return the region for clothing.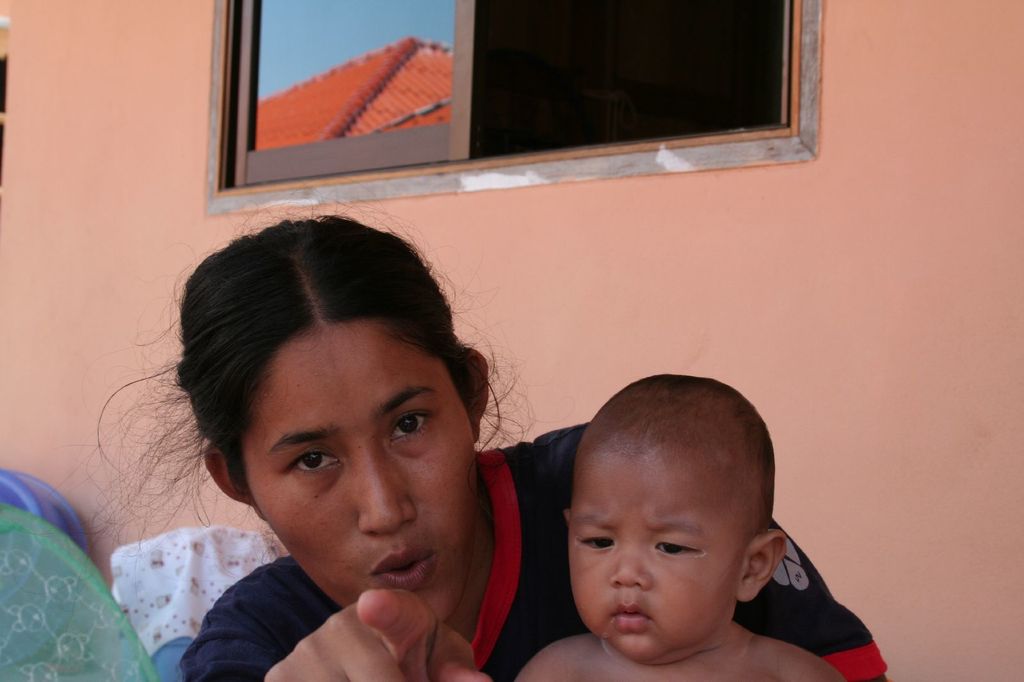
(170,431,894,681).
